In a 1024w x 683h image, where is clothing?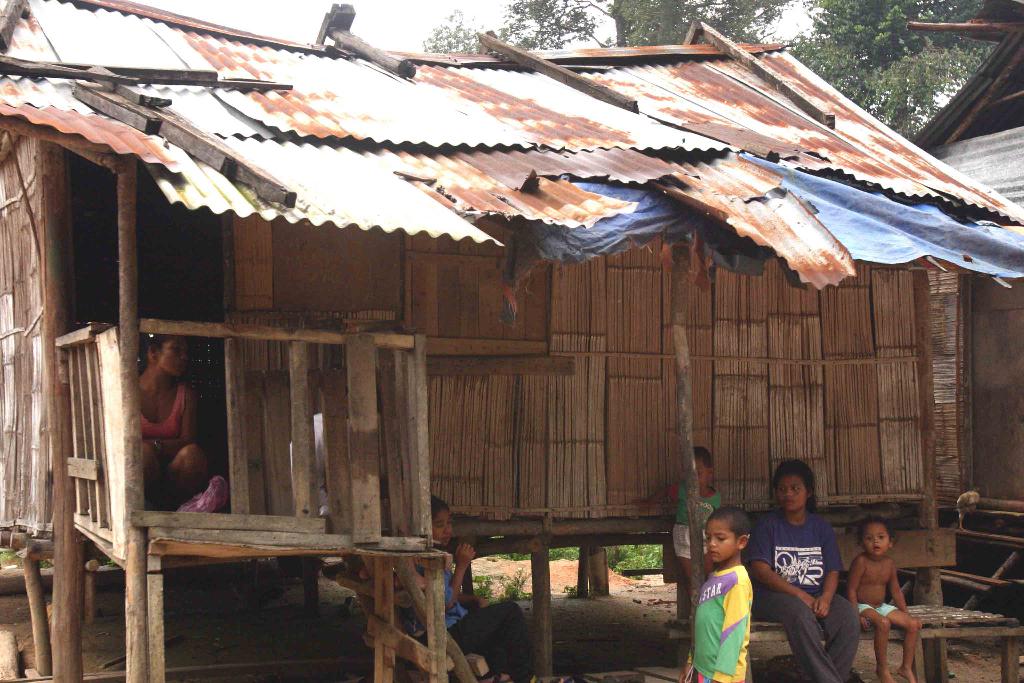
704,550,780,680.
